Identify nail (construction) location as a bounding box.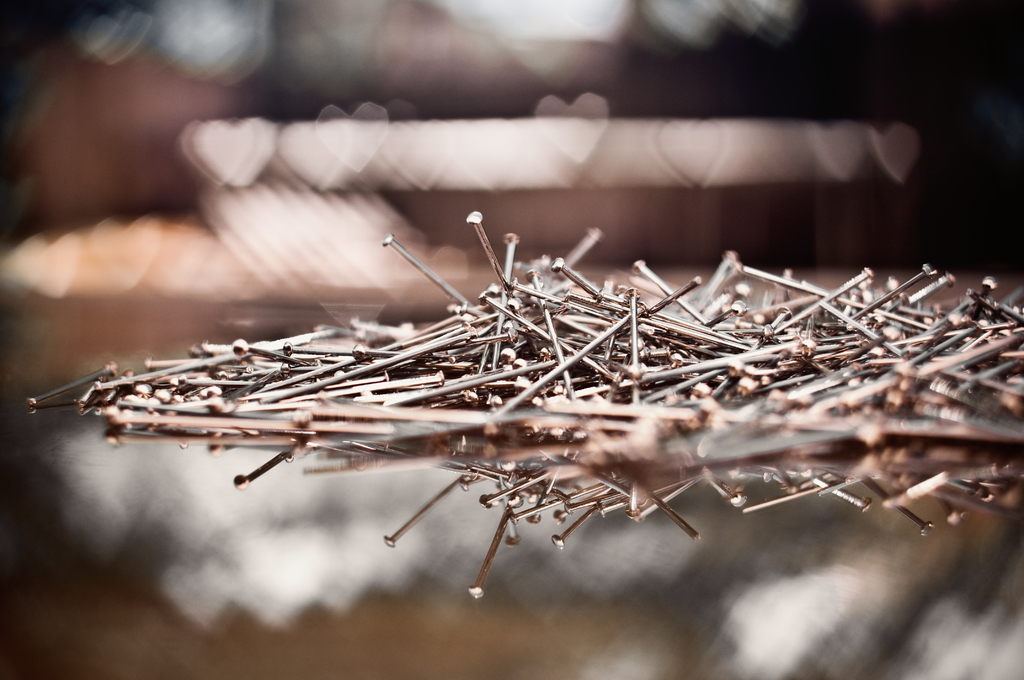
locate(381, 234, 469, 309).
